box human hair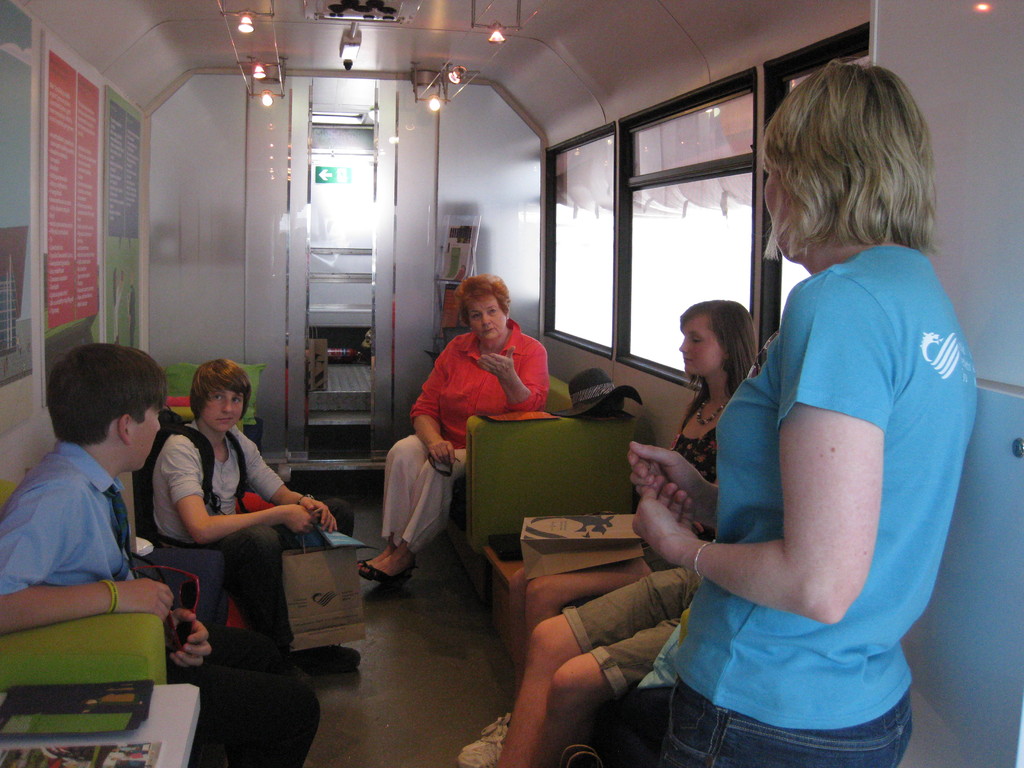
x1=44, y1=343, x2=165, y2=436
